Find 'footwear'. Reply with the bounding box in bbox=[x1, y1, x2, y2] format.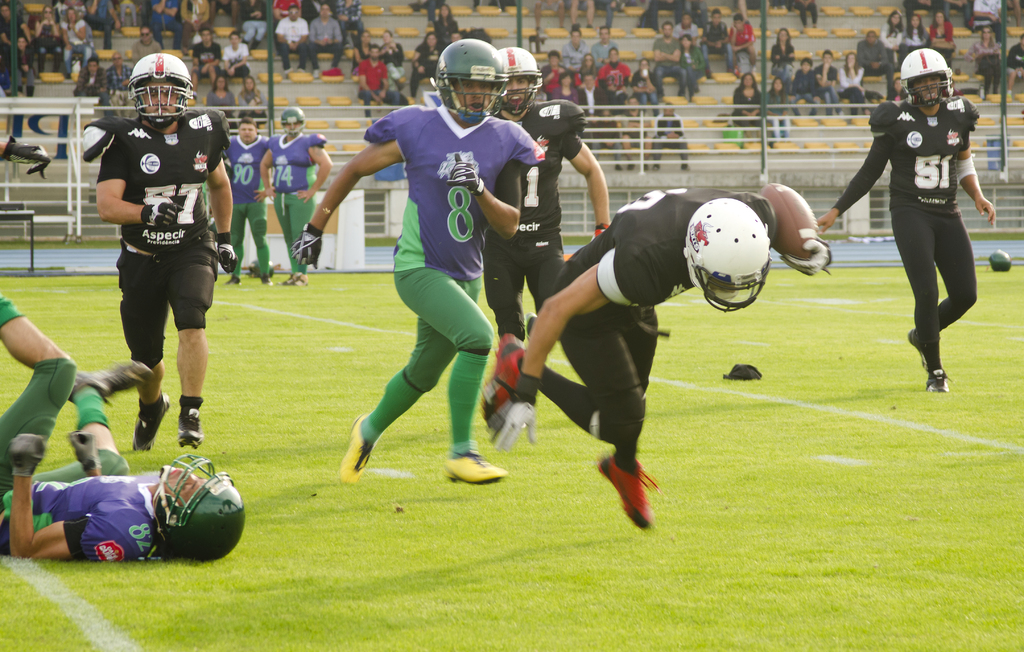
bbox=[177, 401, 200, 449].
